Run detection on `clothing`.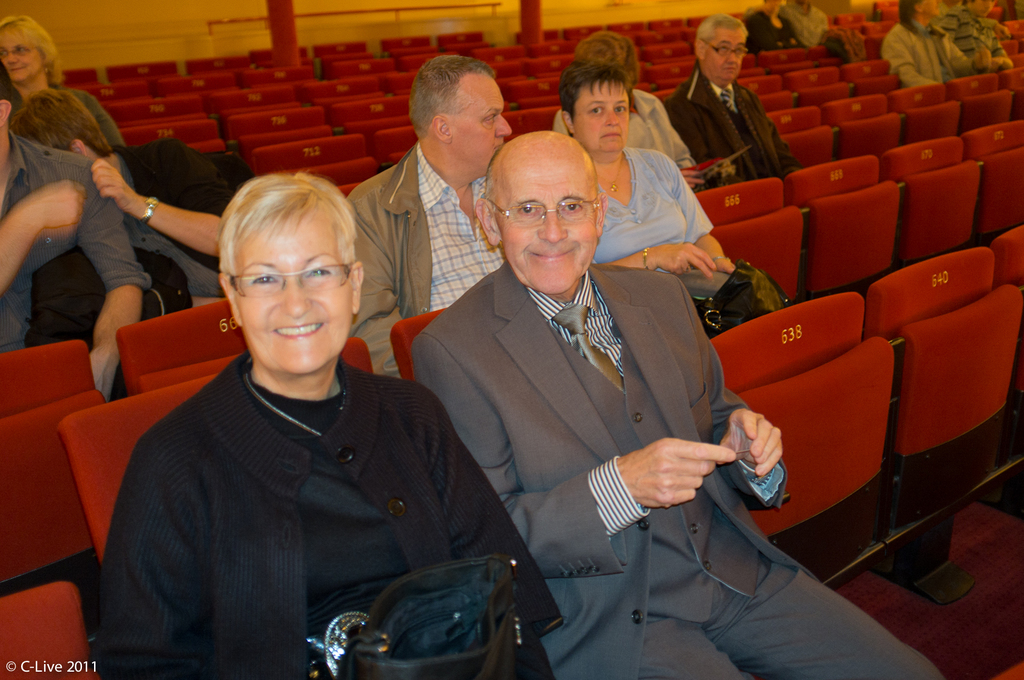
Result: [92,284,530,679].
